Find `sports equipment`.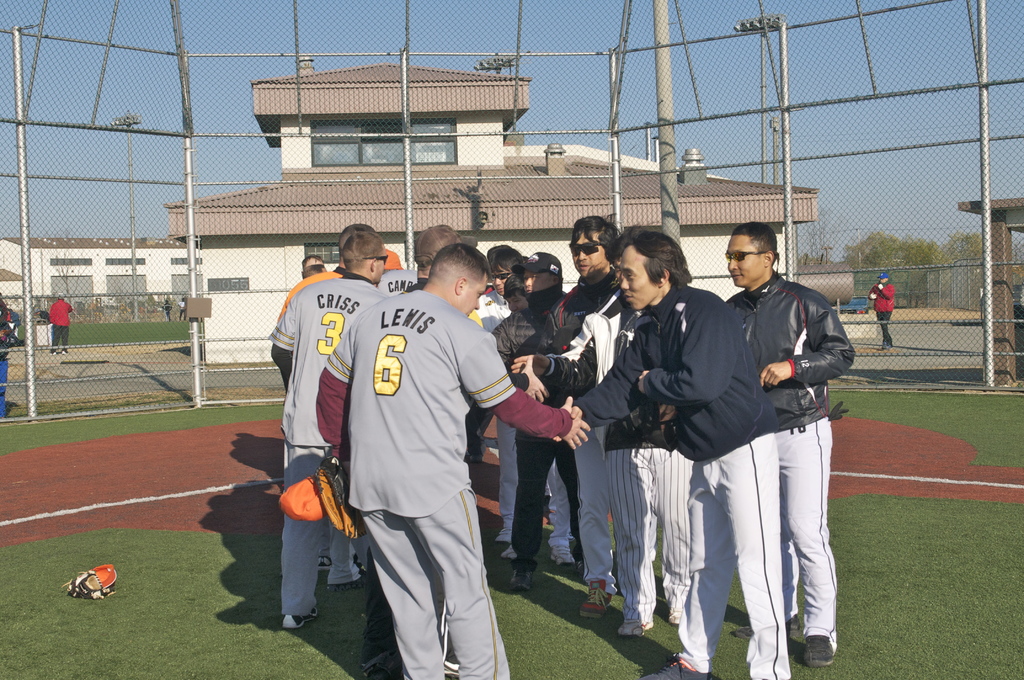
bbox(639, 654, 714, 679).
